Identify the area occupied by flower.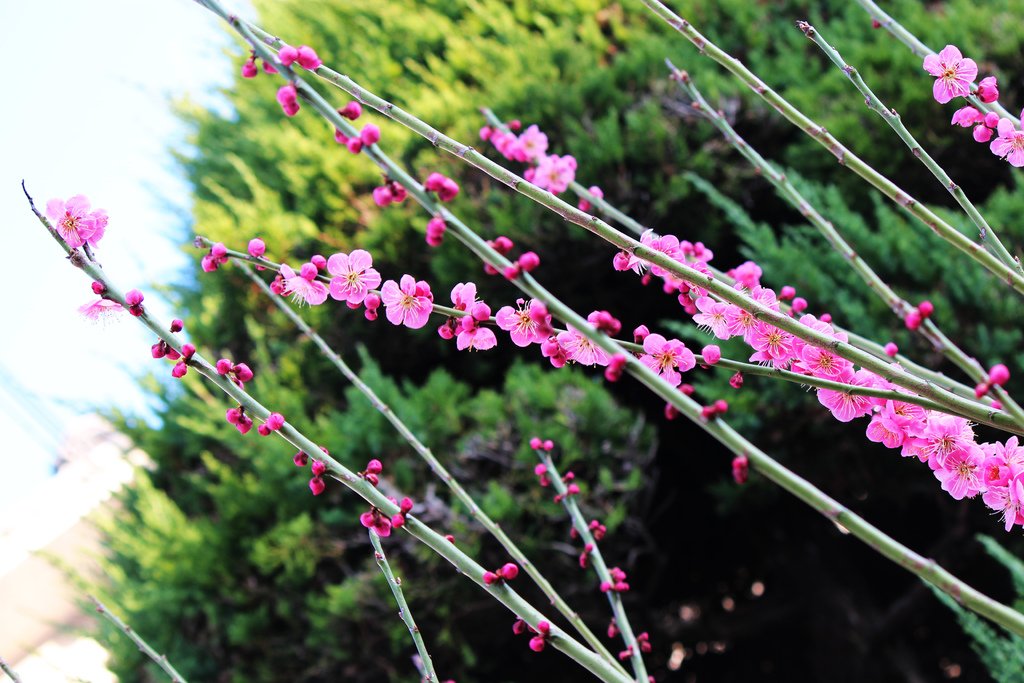
Area: crop(267, 411, 281, 434).
